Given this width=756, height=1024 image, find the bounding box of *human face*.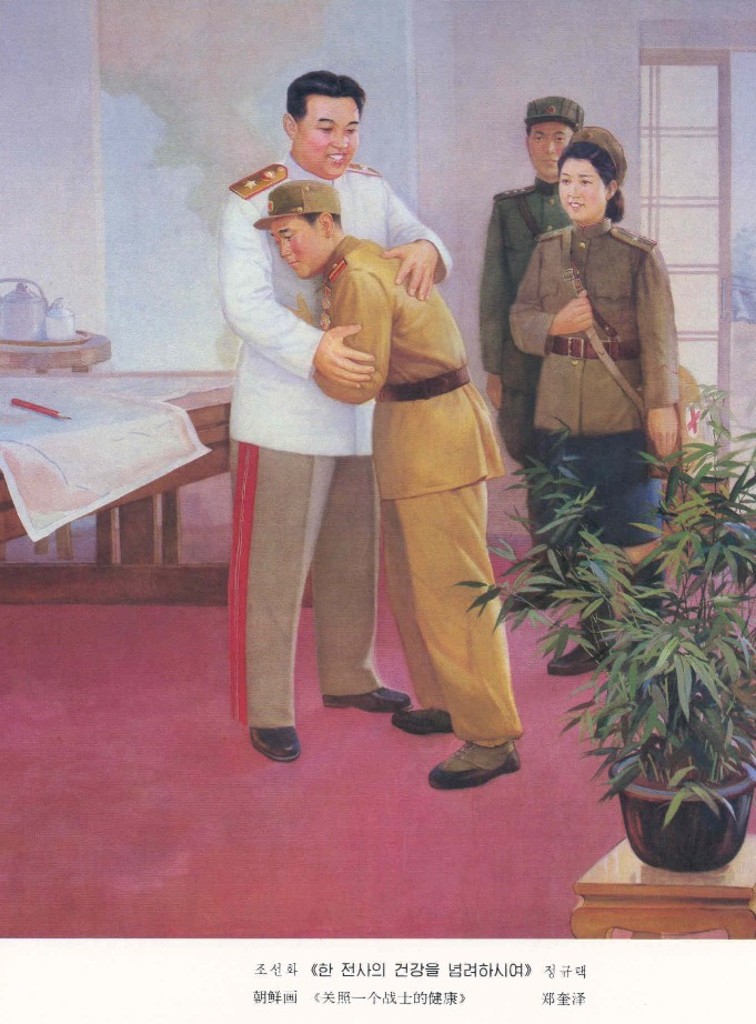
box=[294, 97, 362, 182].
